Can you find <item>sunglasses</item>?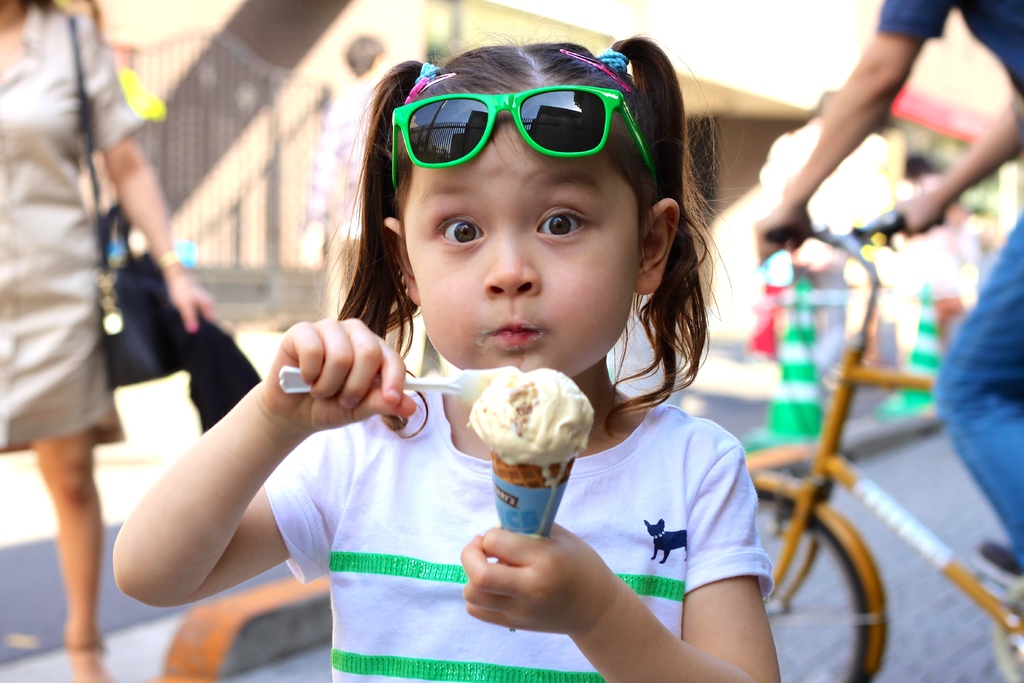
Yes, bounding box: bbox=(392, 83, 656, 187).
